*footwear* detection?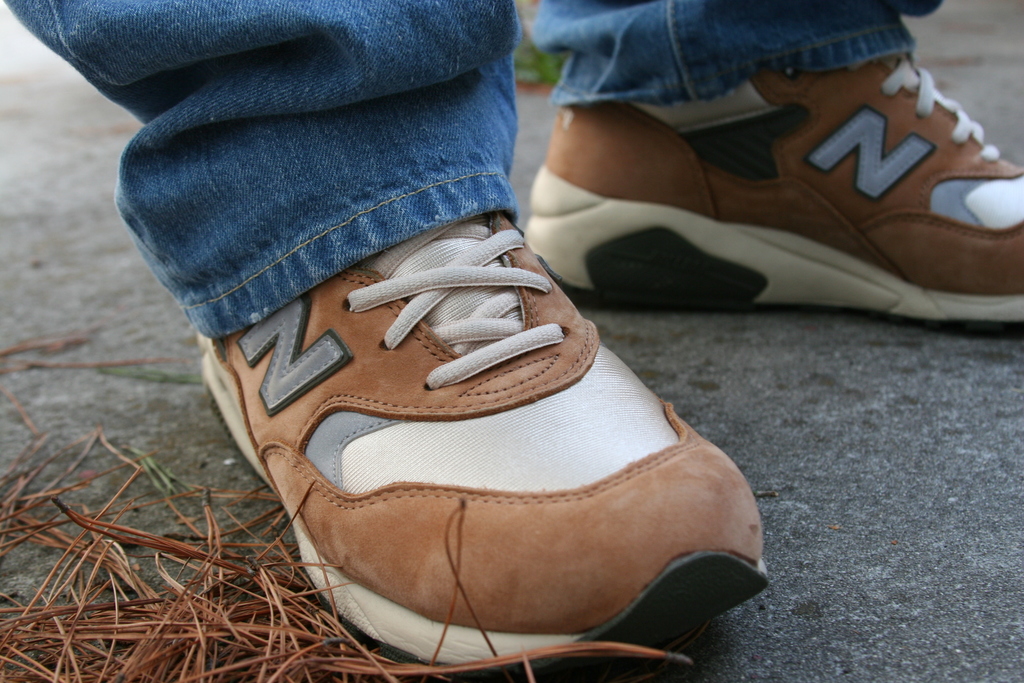
<bbox>132, 162, 760, 676</bbox>
